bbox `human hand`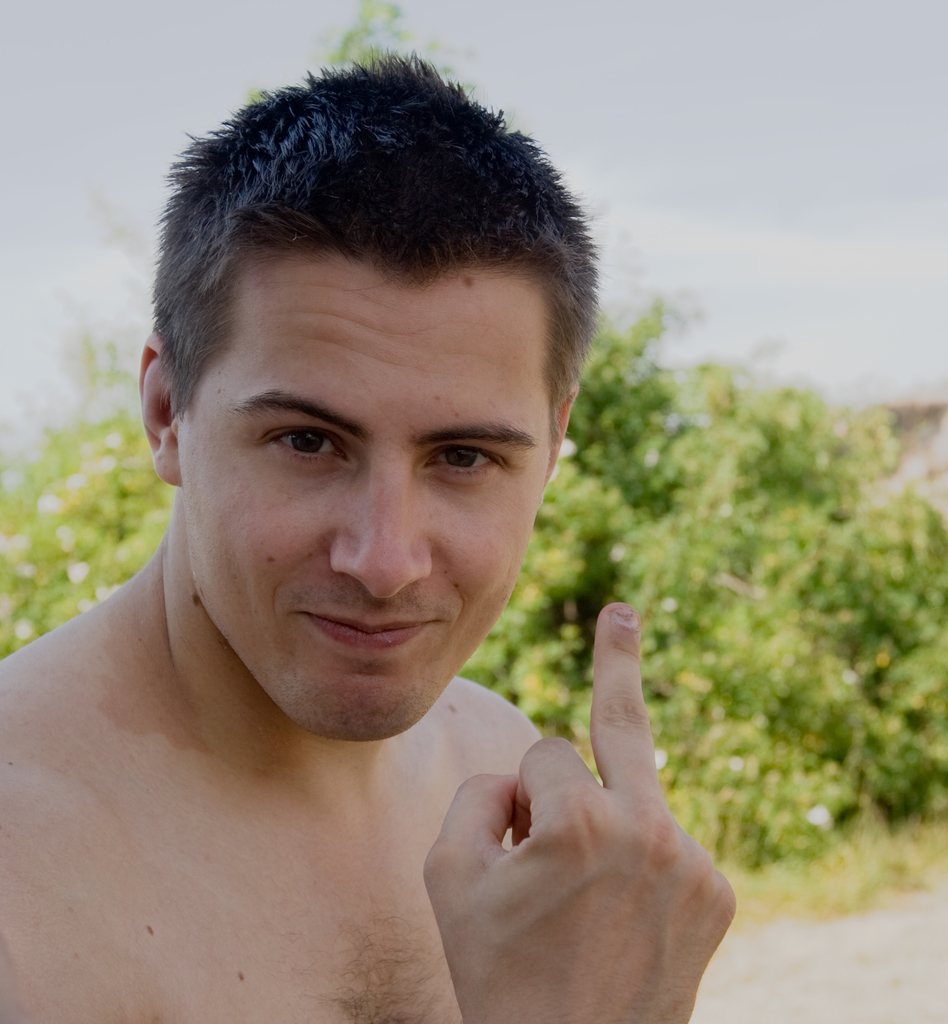
left=404, top=626, right=735, bottom=1023
